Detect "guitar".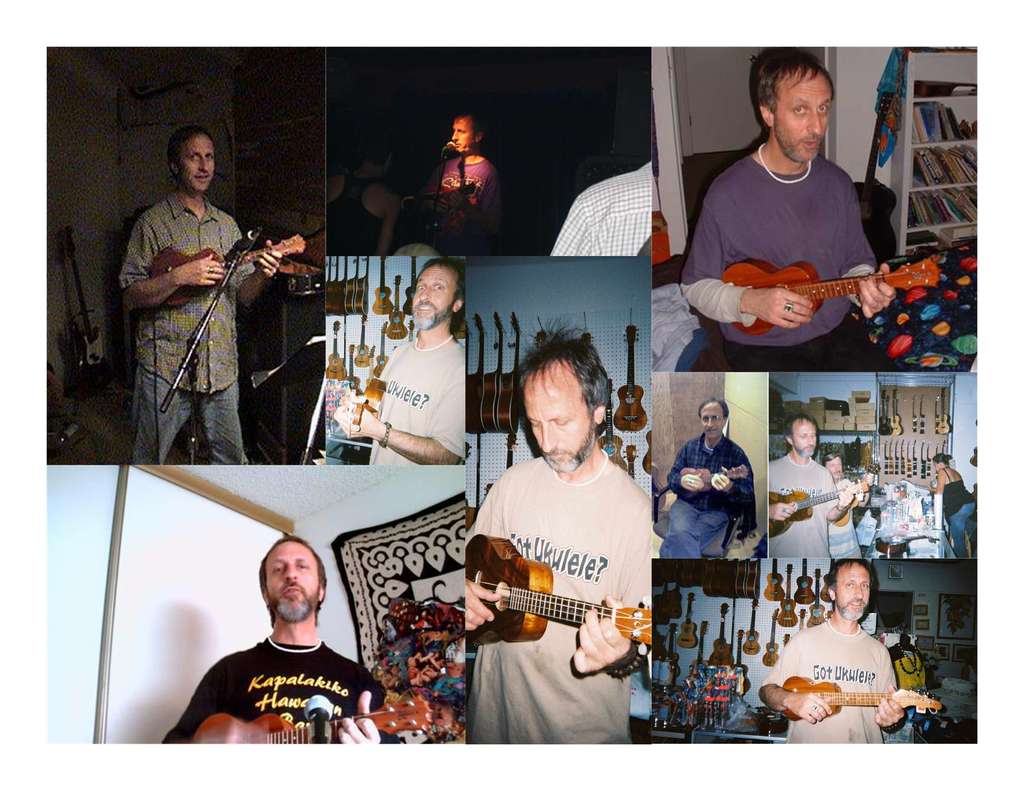
Detected at [741, 595, 760, 653].
